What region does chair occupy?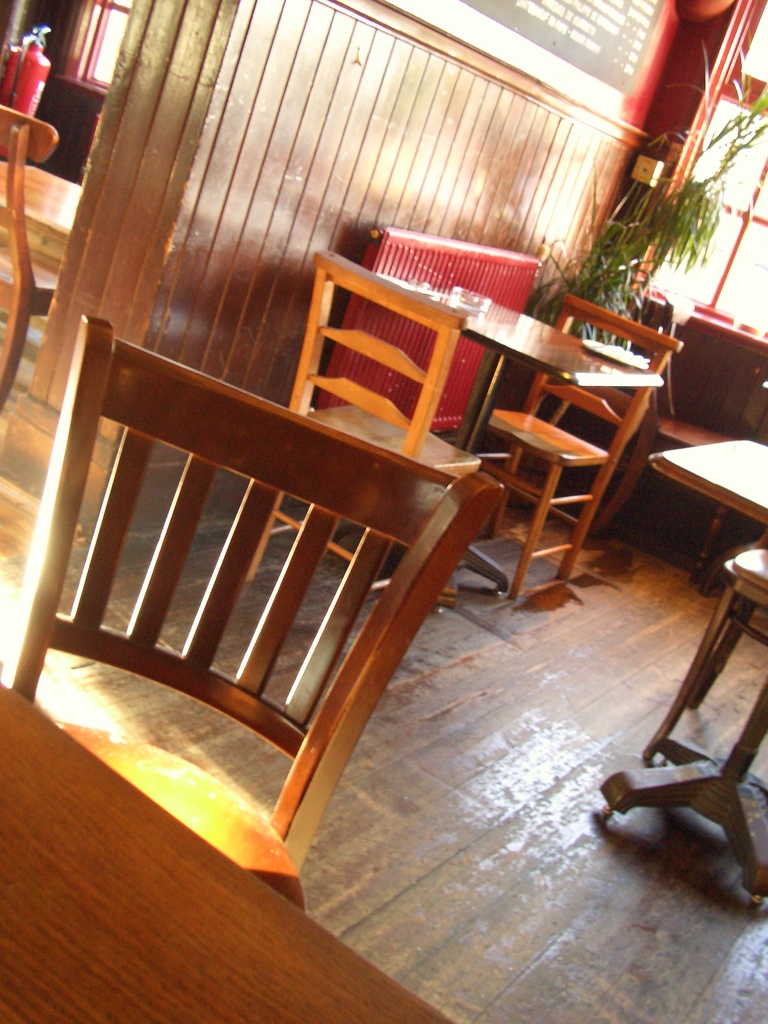
(left=464, top=292, right=684, bottom=606).
